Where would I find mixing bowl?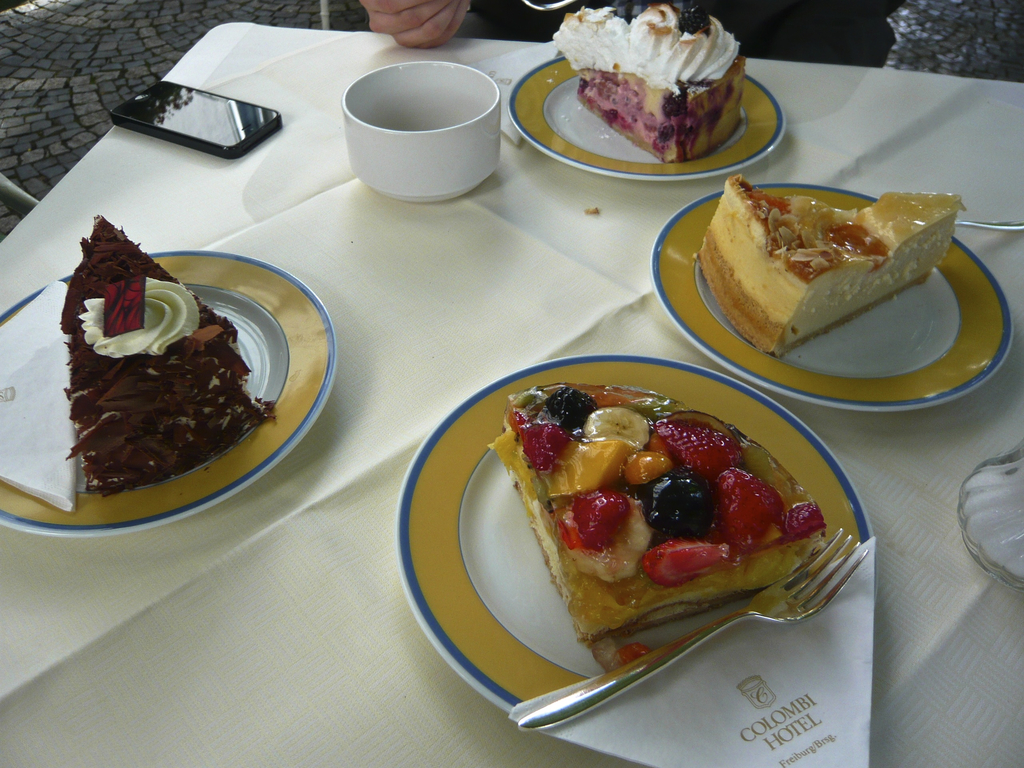
At [336, 60, 500, 193].
